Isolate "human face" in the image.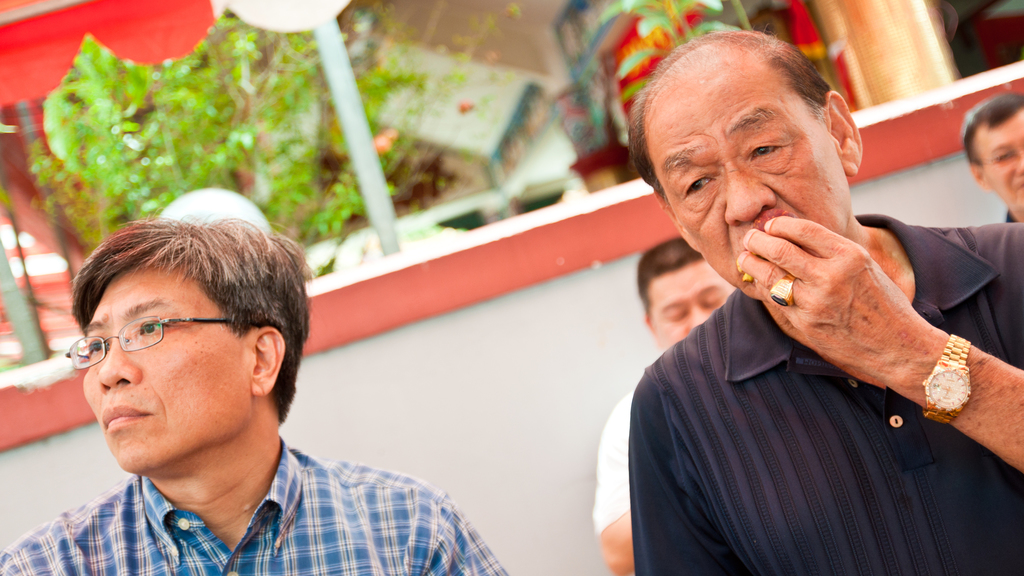
Isolated region: Rect(647, 256, 733, 352).
